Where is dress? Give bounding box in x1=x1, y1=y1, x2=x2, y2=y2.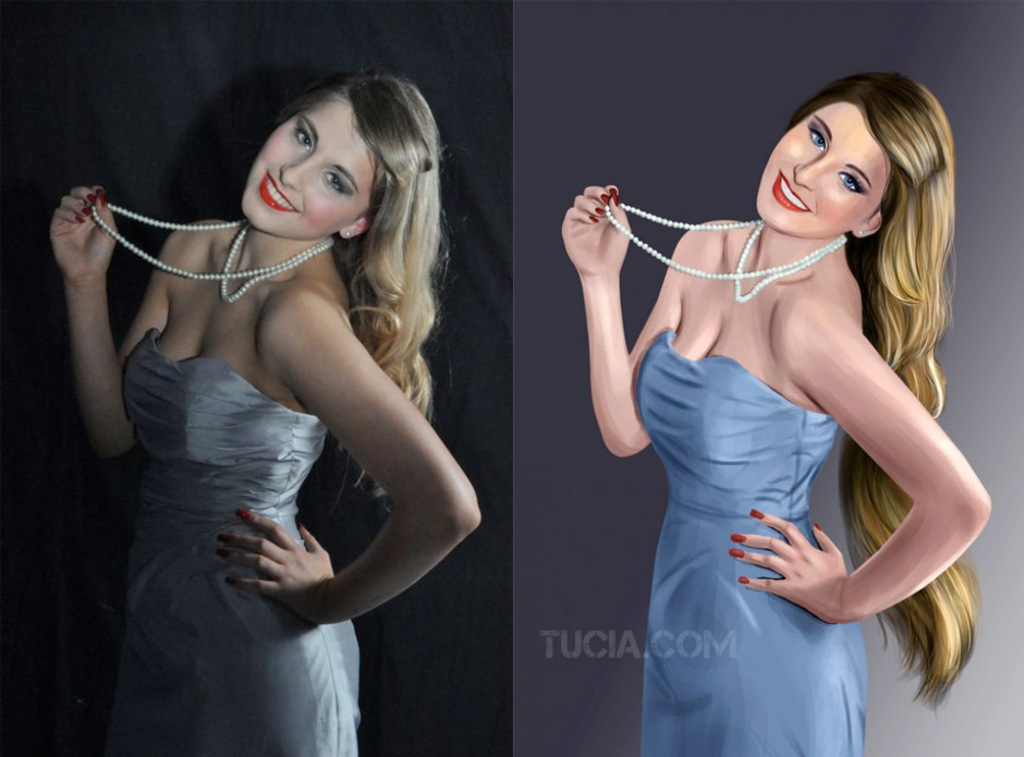
x1=636, y1=328, x2=867, y2=756.
